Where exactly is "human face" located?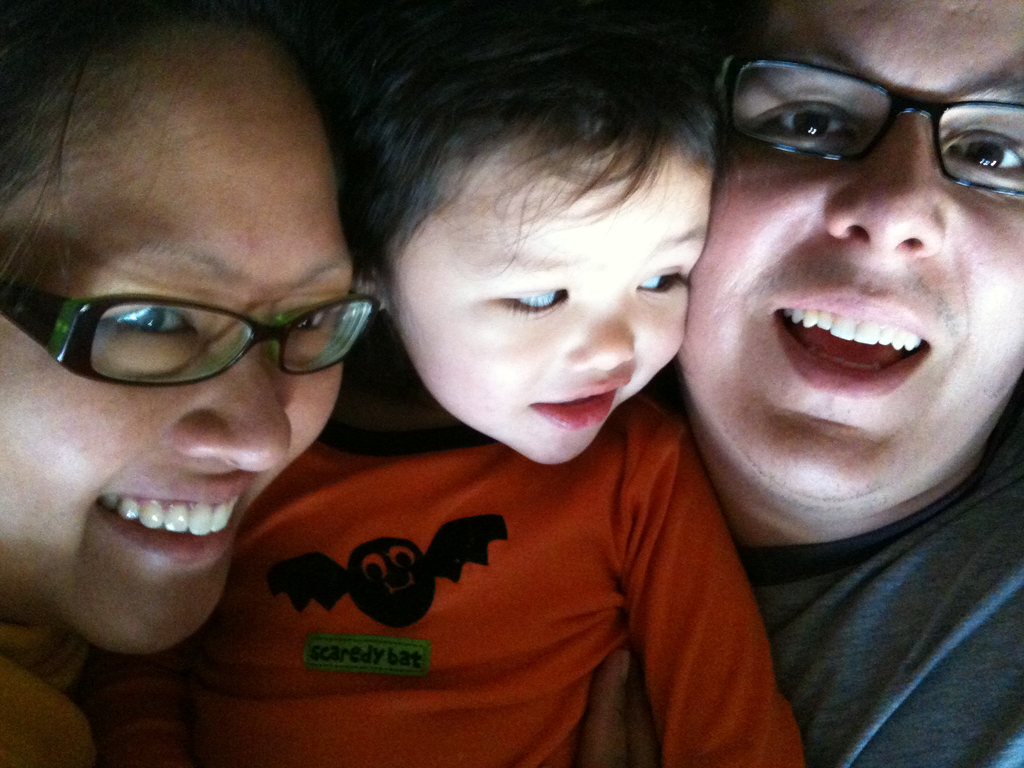
Its bounding box is rect(678, 0, 1023, 504).
